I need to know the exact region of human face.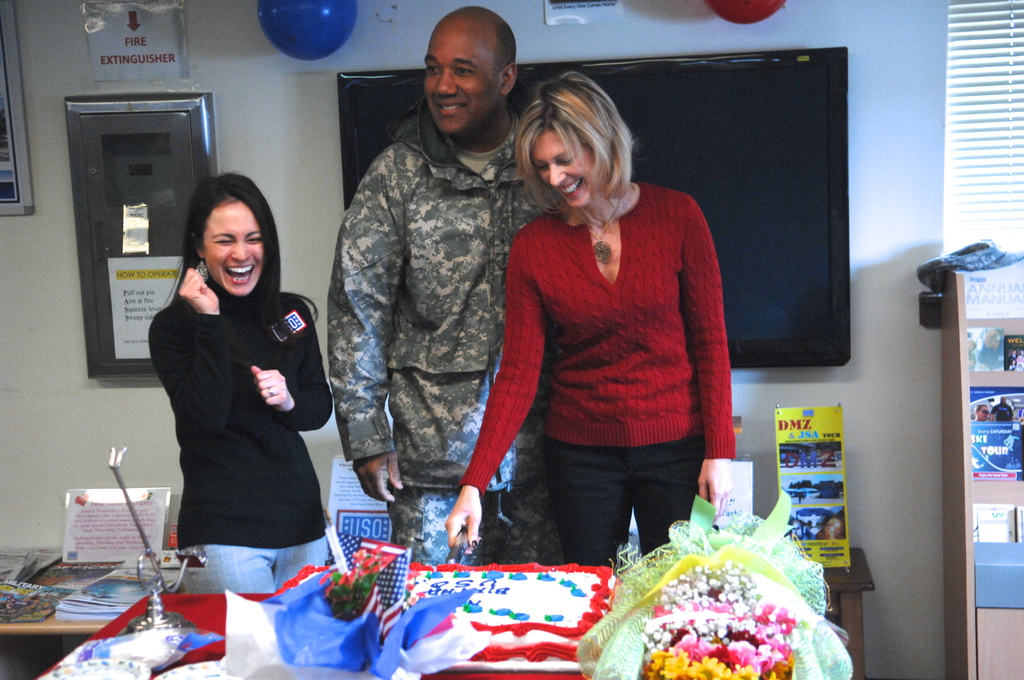
Region: BBox(195, 198, 268, 298).
